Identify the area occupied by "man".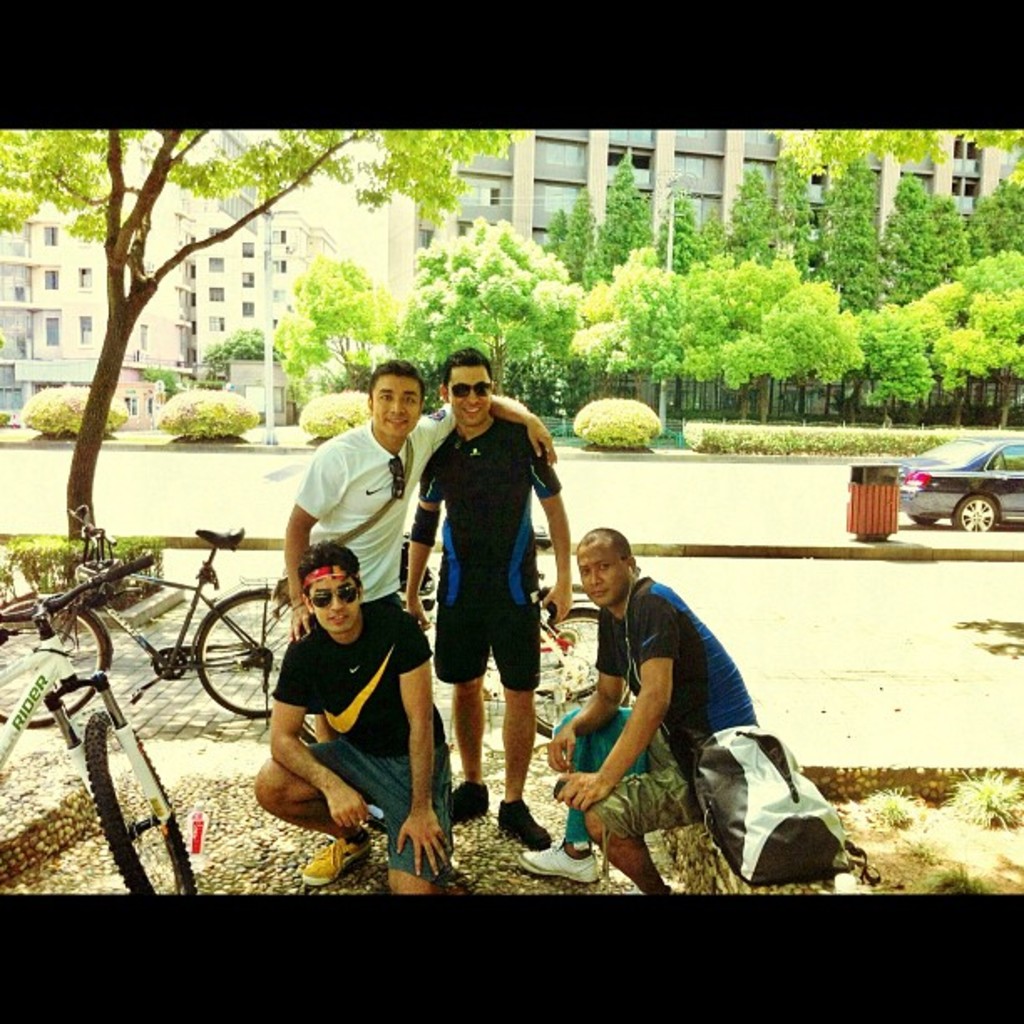
Area: Rect(283, 361, 564, 643).
